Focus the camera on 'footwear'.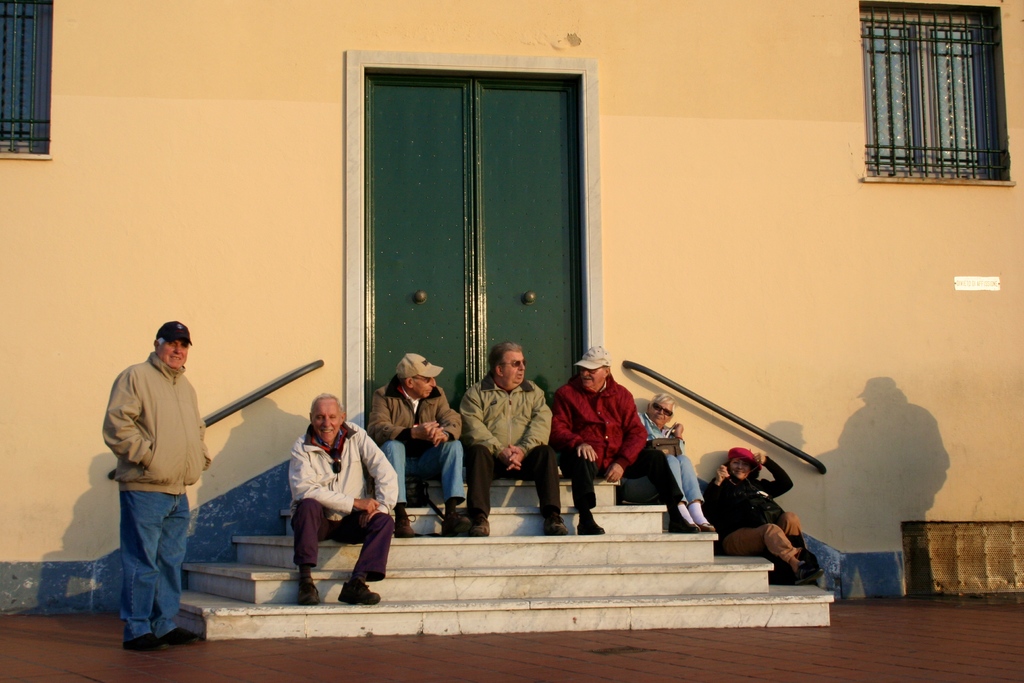
Focus region: locate(690, 519, 701, 529).
